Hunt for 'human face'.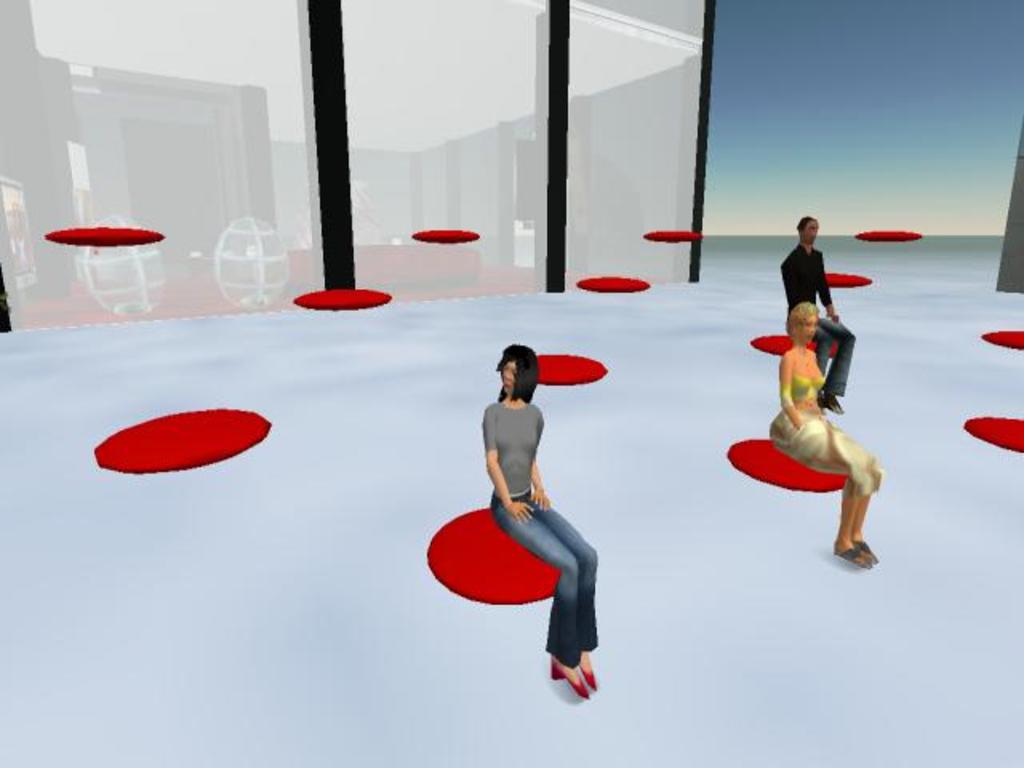
Hunted down at <region>800, 216, 822, 246</region>.
